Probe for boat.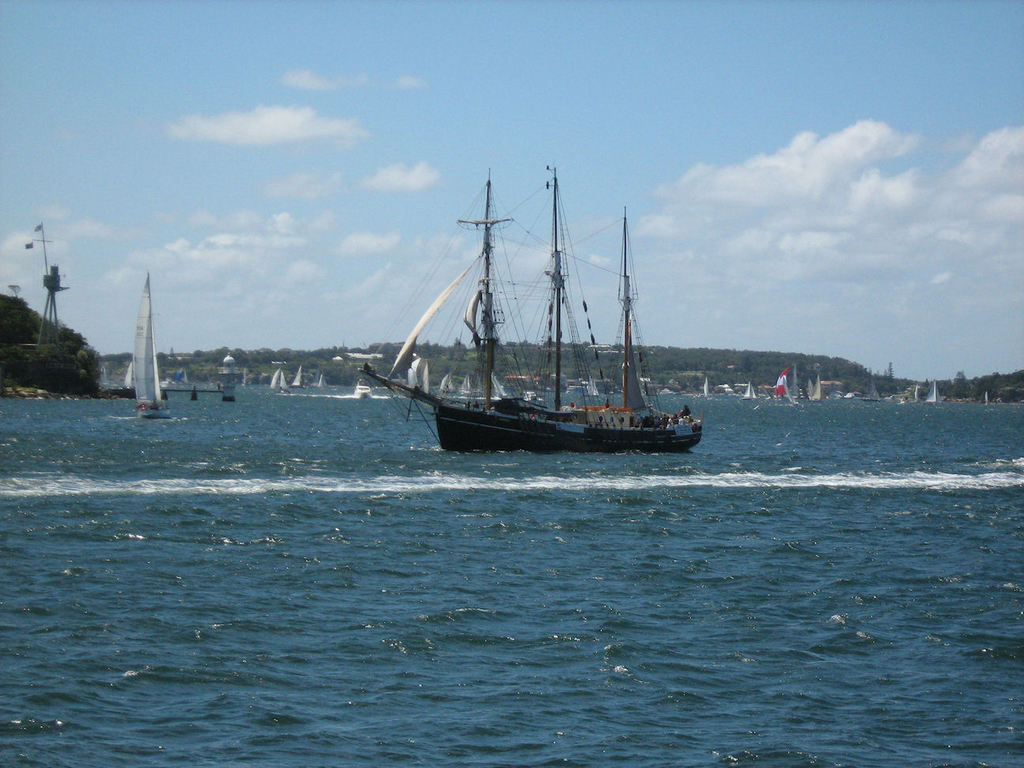
Probe result: x1=502, y1=375, x2=538, y2=401.
